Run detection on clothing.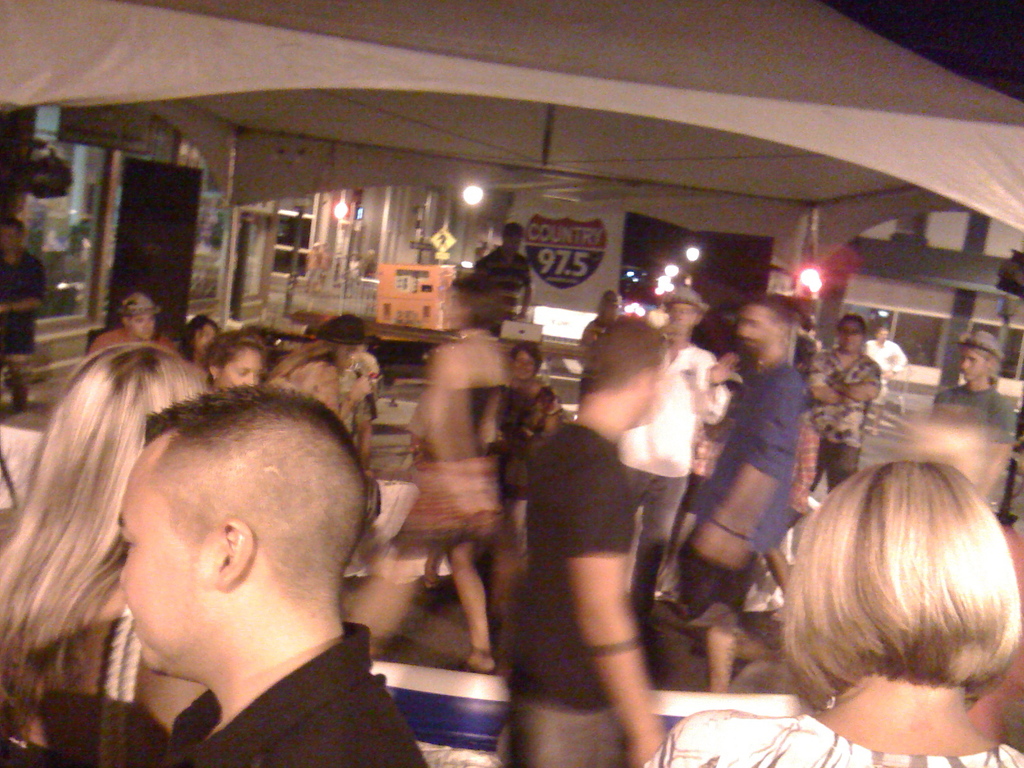
Result: BBox(653, 525, 761, 641).
